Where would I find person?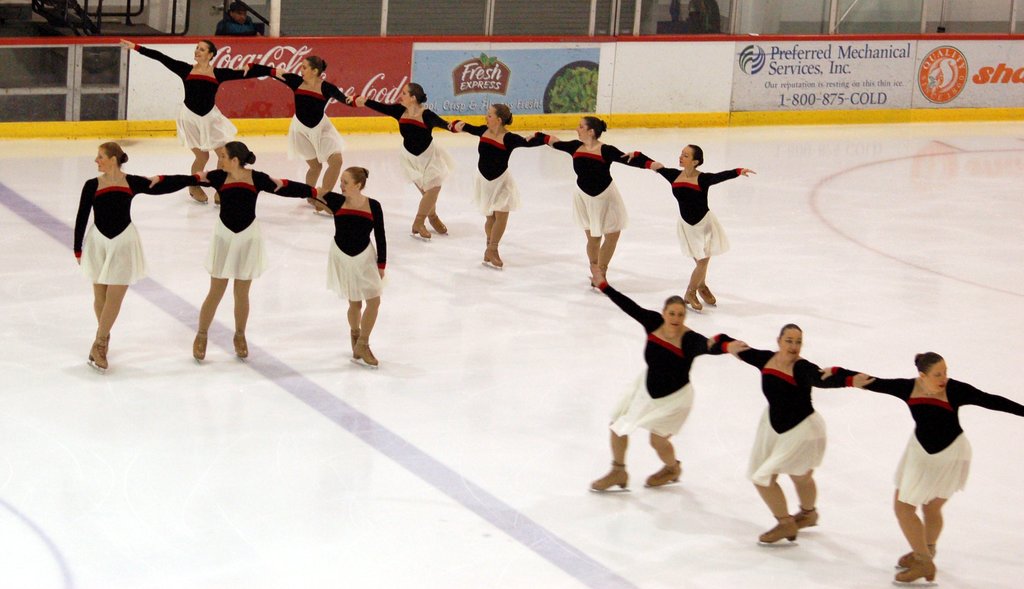
At region(593, 266, 748, 497).
